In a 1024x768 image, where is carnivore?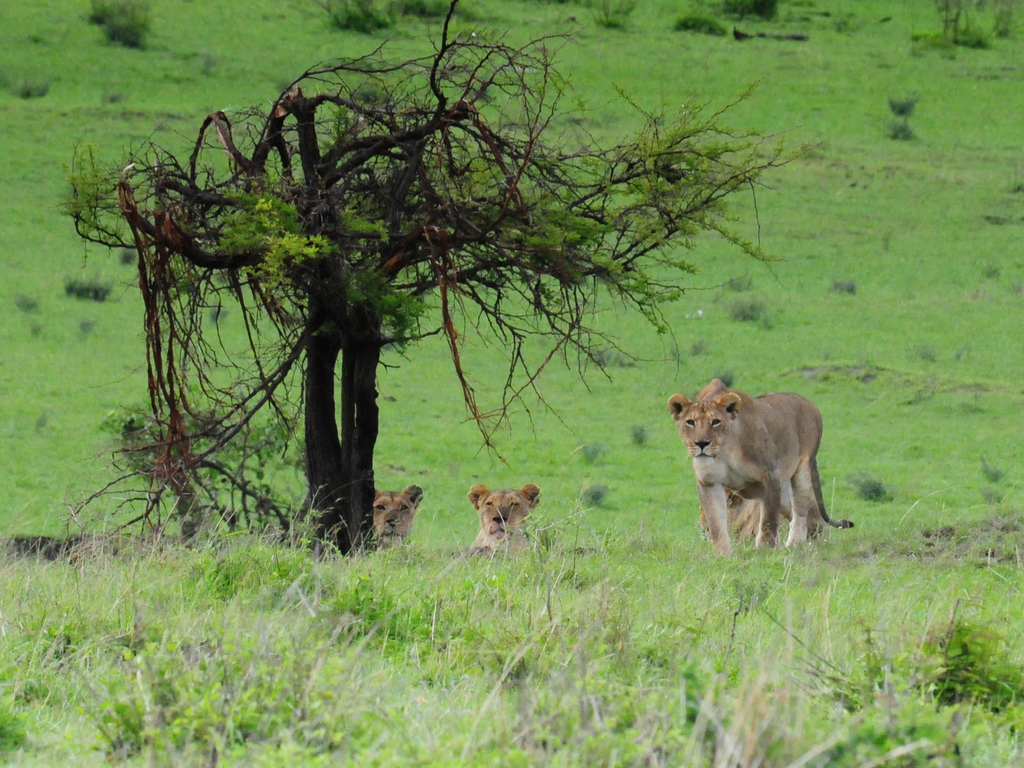
Rect(464, 476, 548, 566).
